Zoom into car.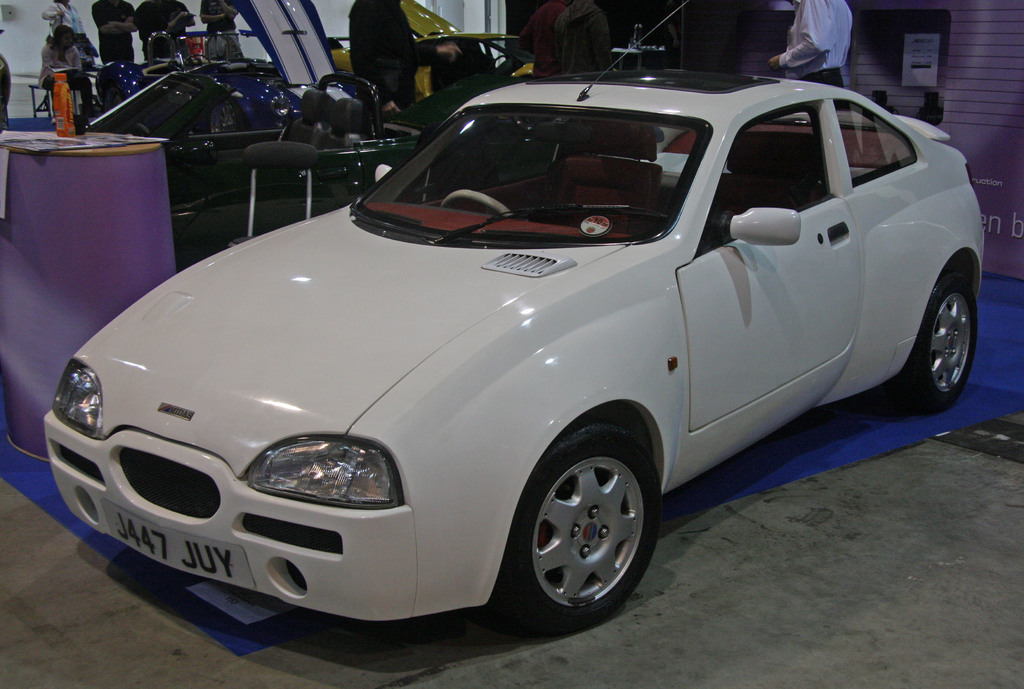
Zoom target: select_region(175, 40, 535, 273).
